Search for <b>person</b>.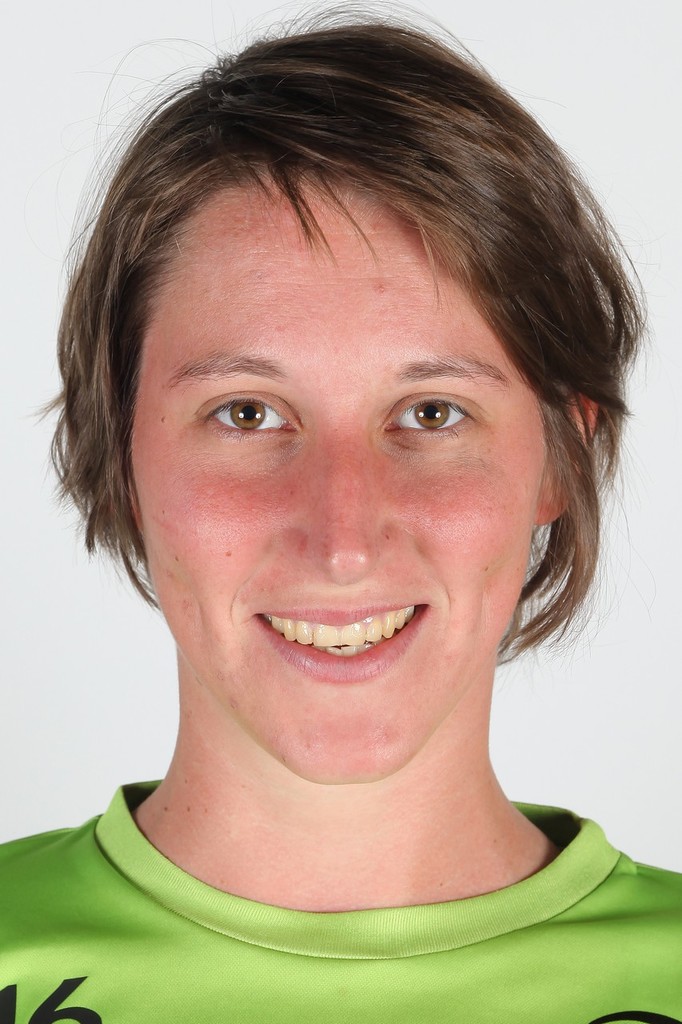
Found at (left=8, top=27, right=659, bottom=1001).
